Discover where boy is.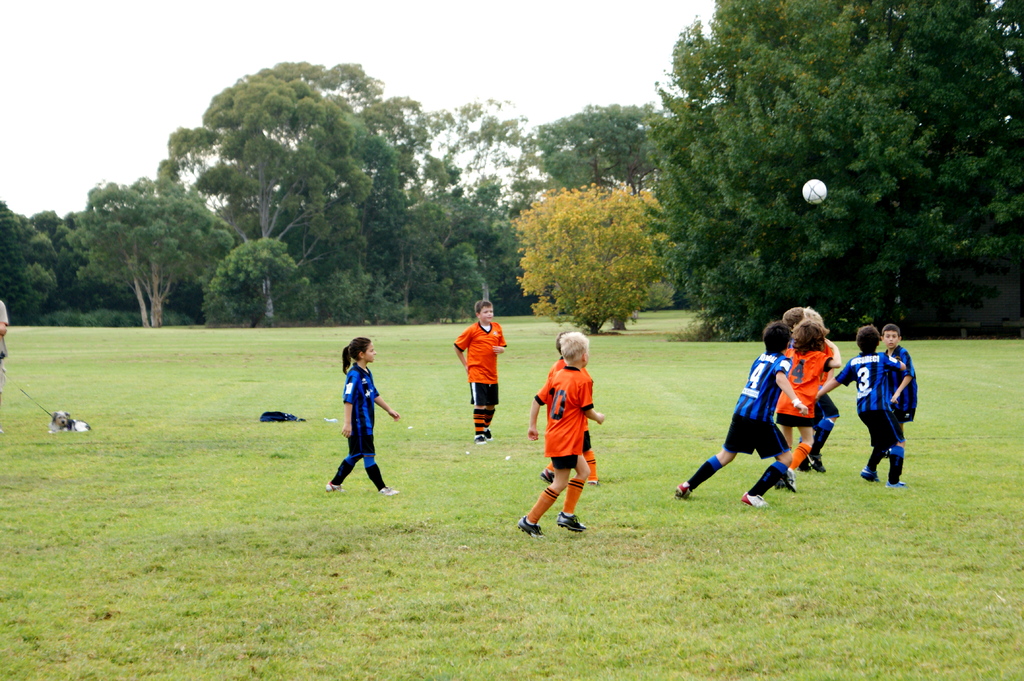
Discovered at left=813, top=319, right=909, bottom=487.
